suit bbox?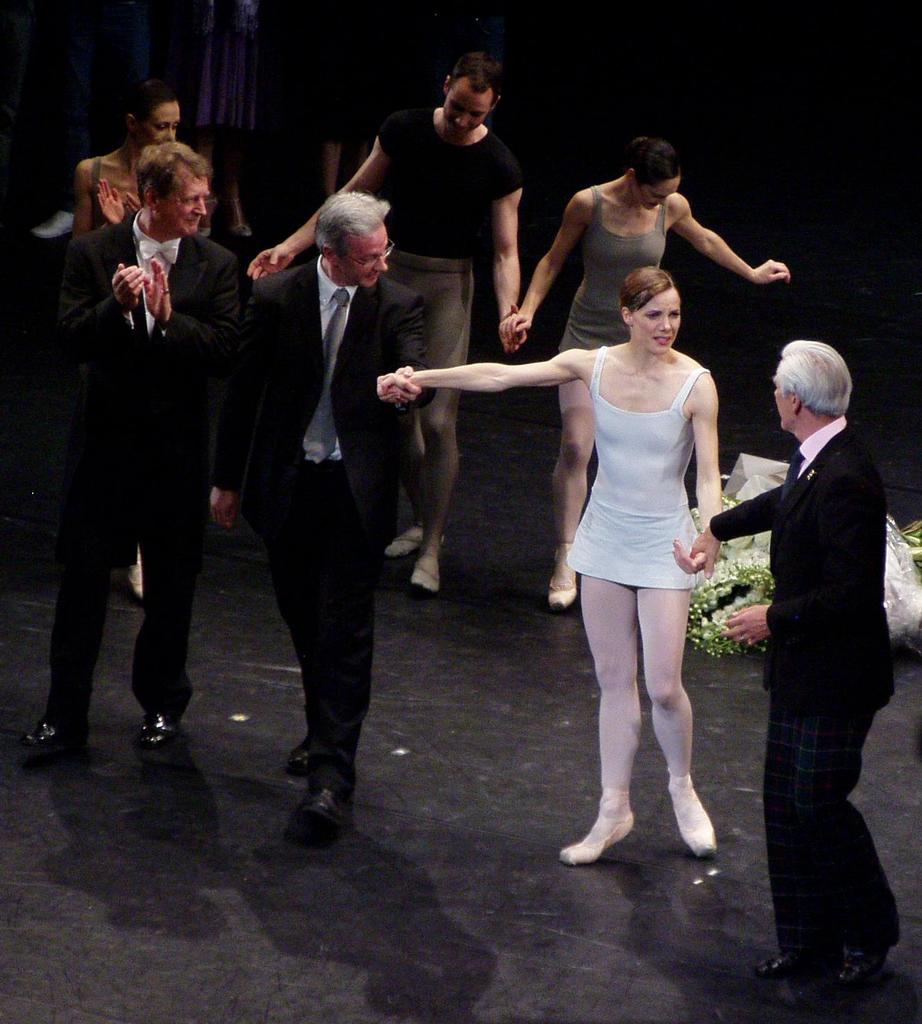
(left=714, top=410, right=905, bottom=967)
